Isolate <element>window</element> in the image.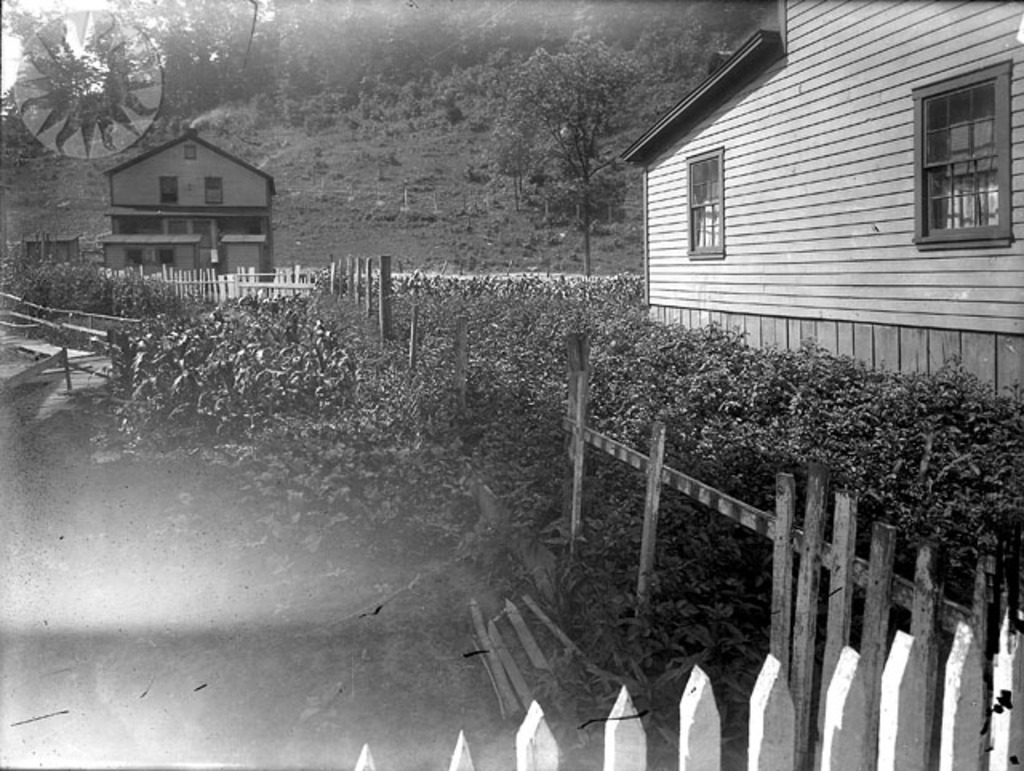
Isolated region: 154:245:174:269.
